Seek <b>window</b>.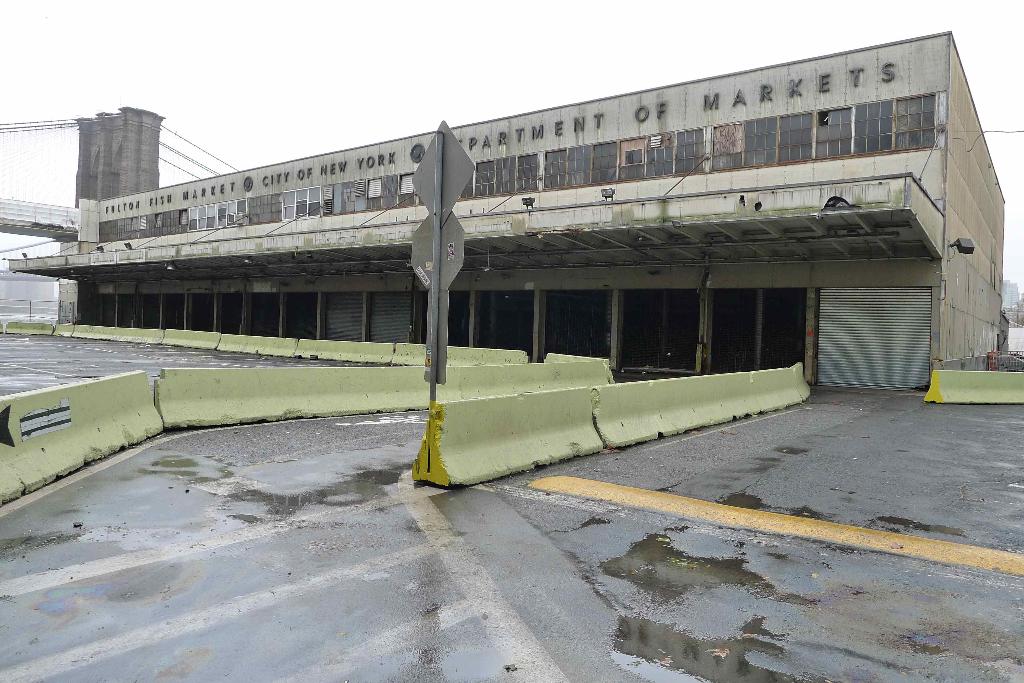
(216,200,246,229).
